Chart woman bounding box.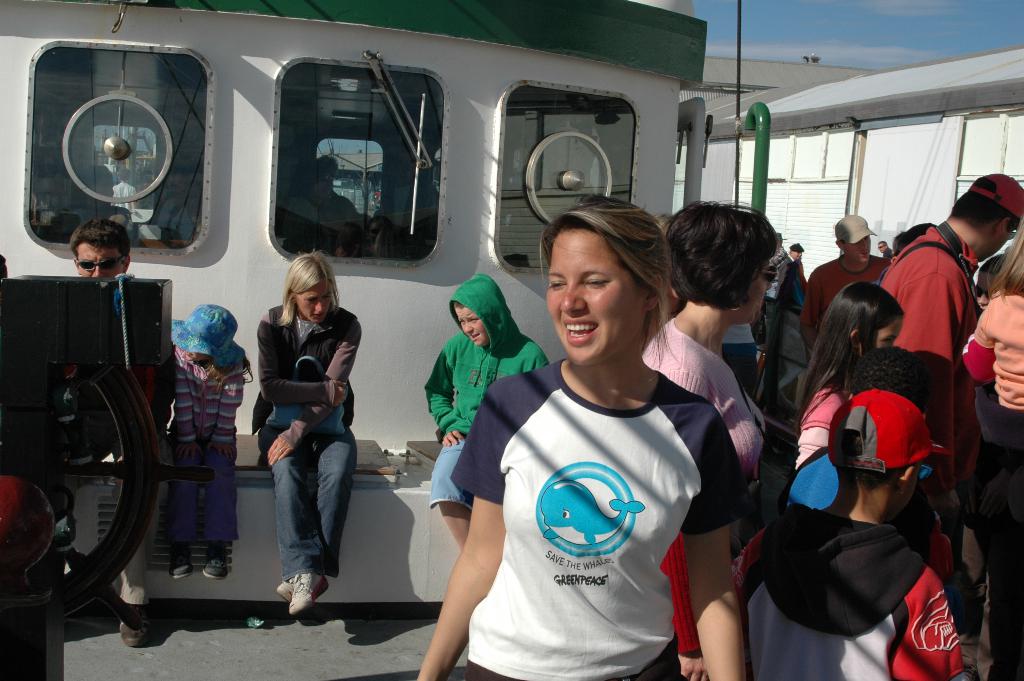
Charted: x1=249, y1=247, x2=358, y2=614.
